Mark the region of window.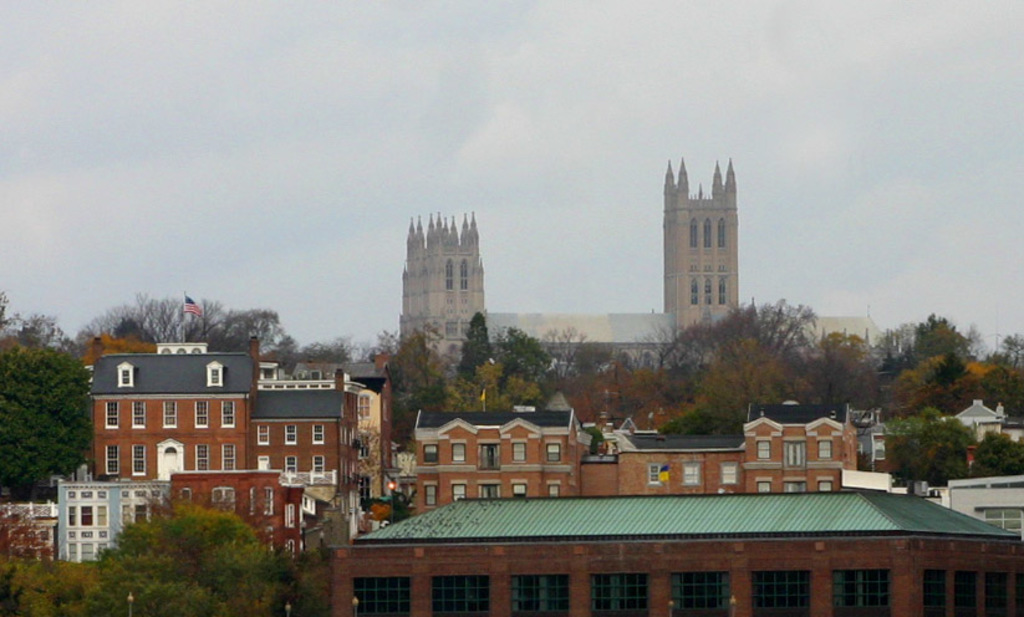
Region: (651,464,656,486).
